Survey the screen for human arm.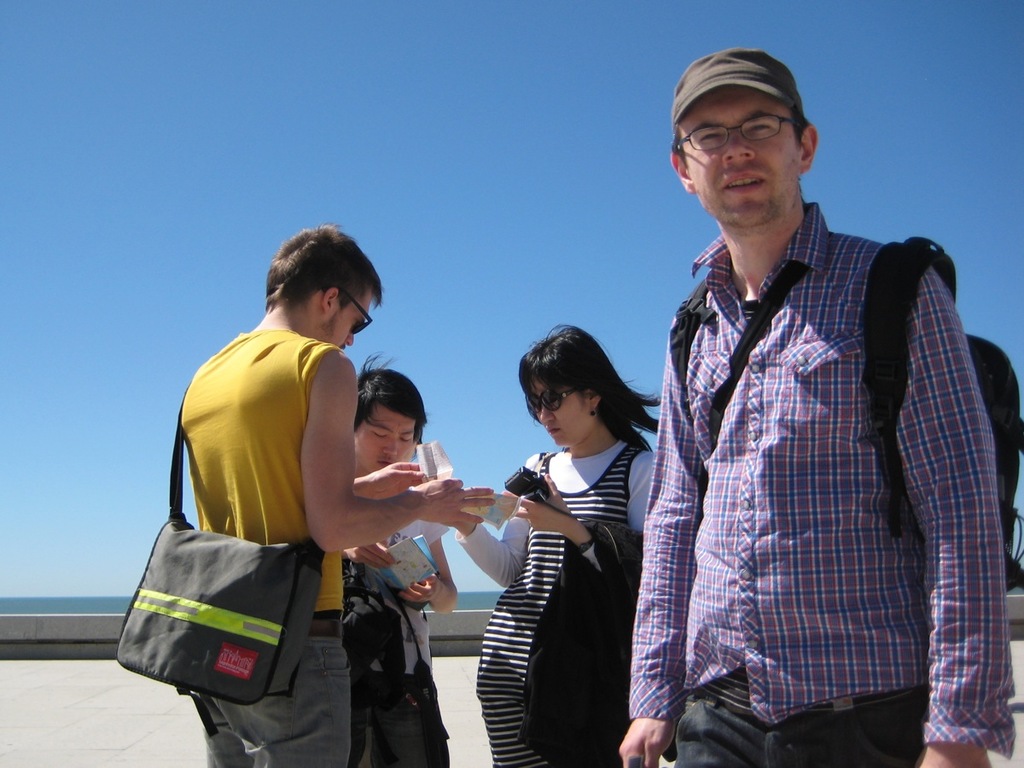
Survey found: l=892, t=269, r=1019, b=767.
